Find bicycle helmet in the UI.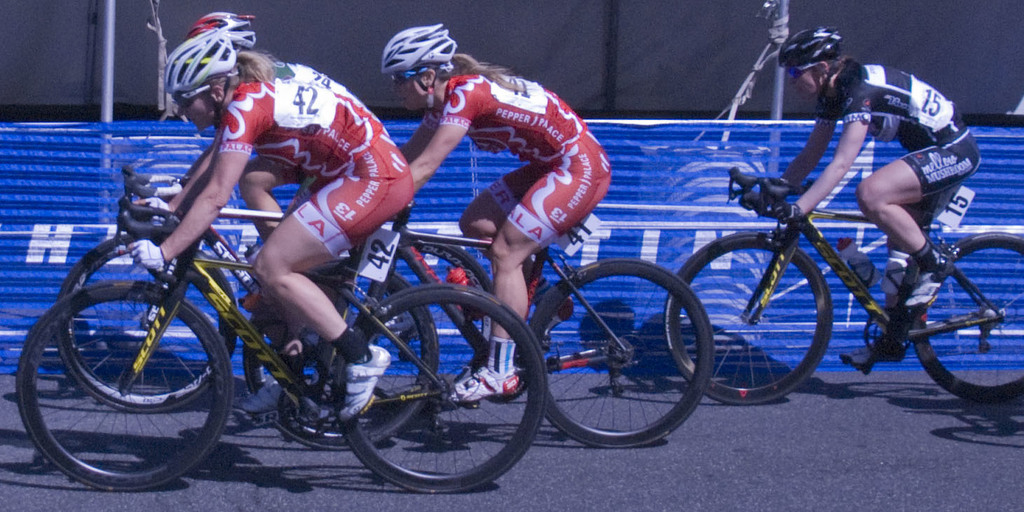
UI element at x1=786 y1=25 x2=835 y2=71.
